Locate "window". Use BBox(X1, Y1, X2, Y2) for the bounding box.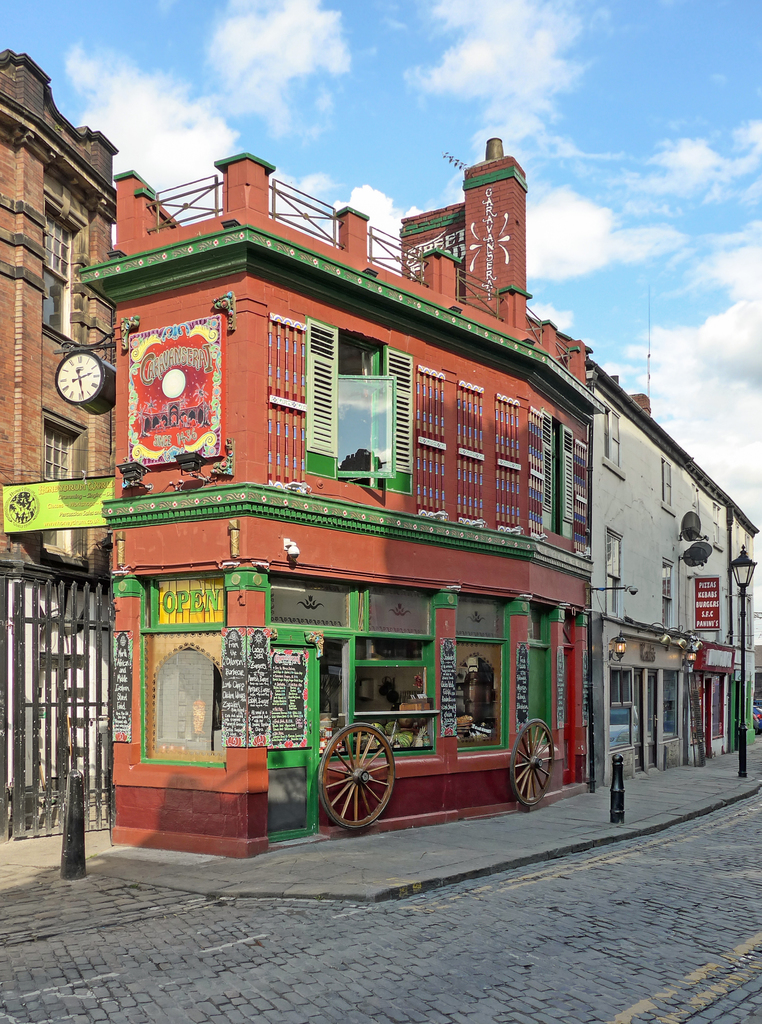
BBox(529, 612, 548, 716).
